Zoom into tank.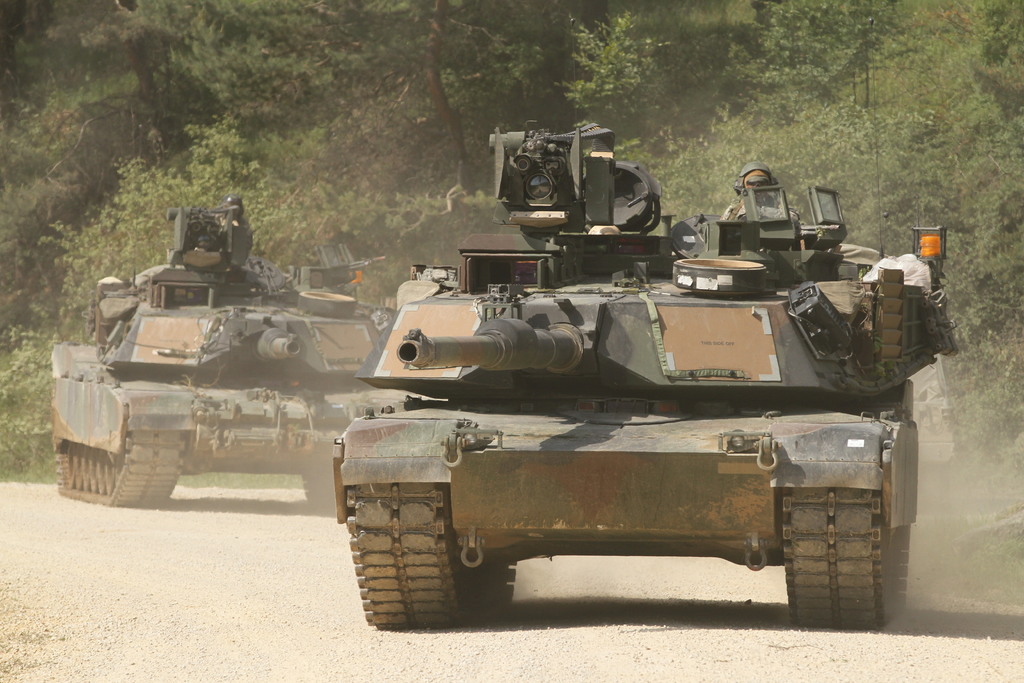
Zoom target: 331/115/963/623.
